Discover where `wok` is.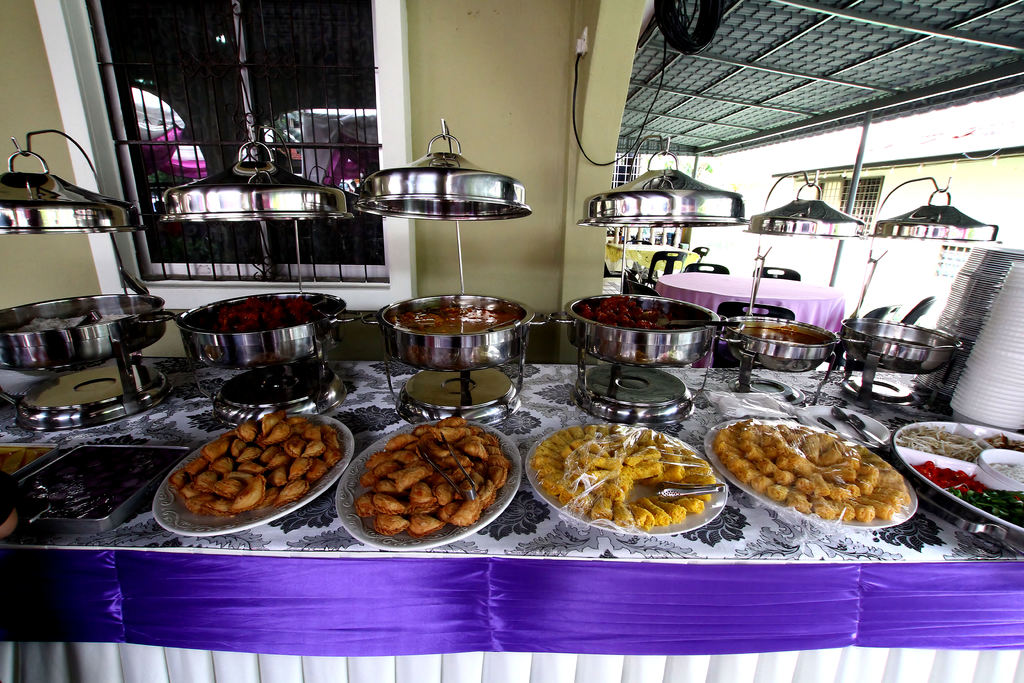
Discovered at bbox=[719, 297, 843, 372].
